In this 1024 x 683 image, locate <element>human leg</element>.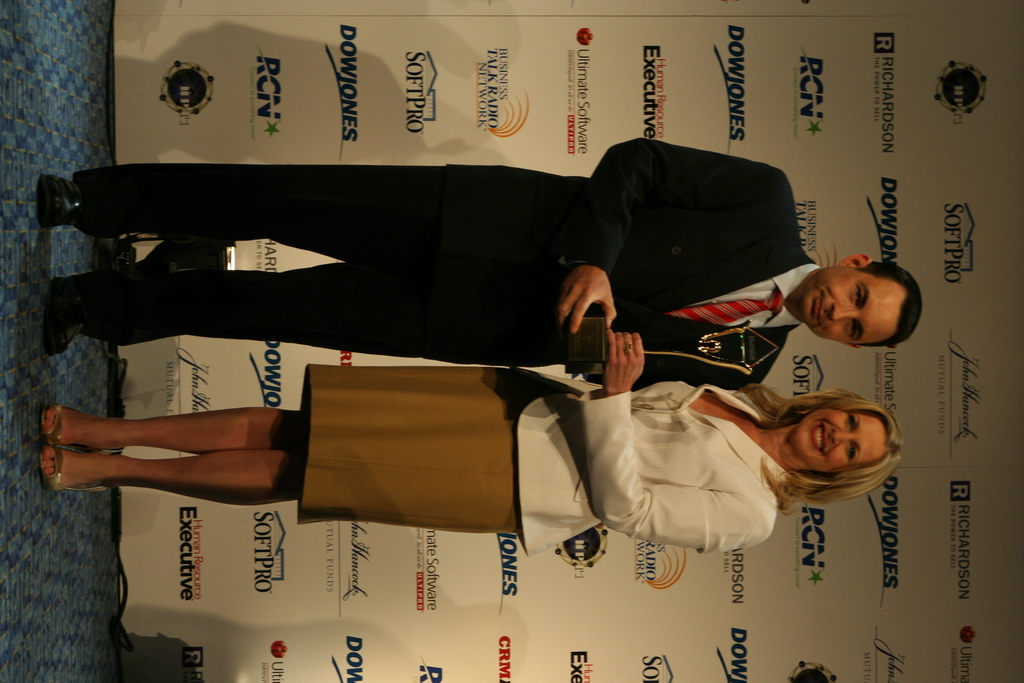
Bounding box: box(38, 453, 310, 504).
